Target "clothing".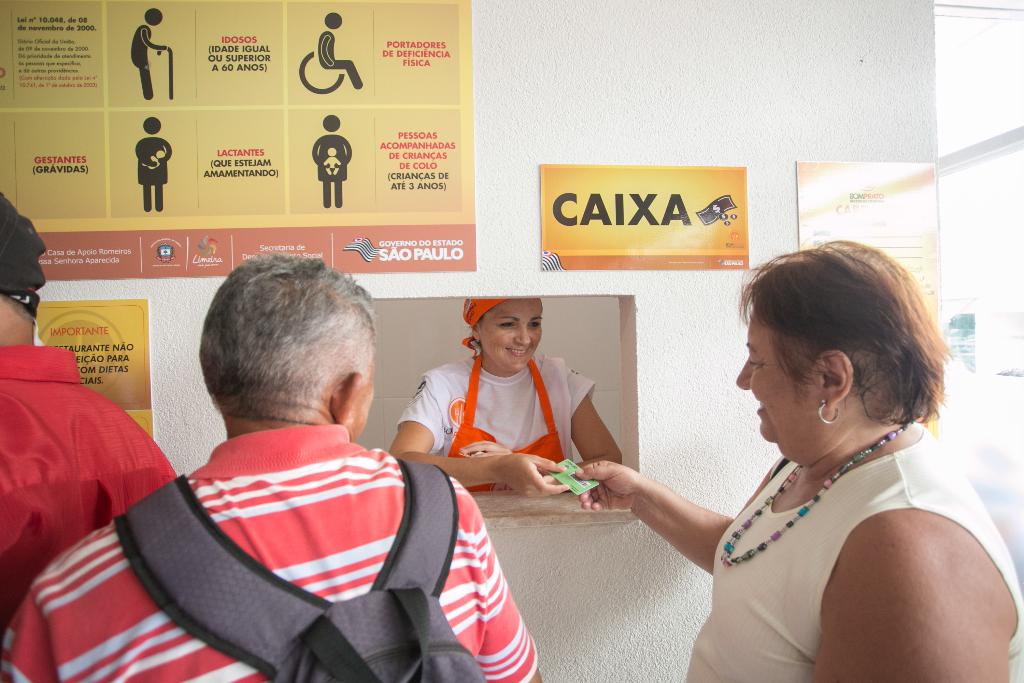
Target region: x1=0 y1=344 x2=173 y2=649.
